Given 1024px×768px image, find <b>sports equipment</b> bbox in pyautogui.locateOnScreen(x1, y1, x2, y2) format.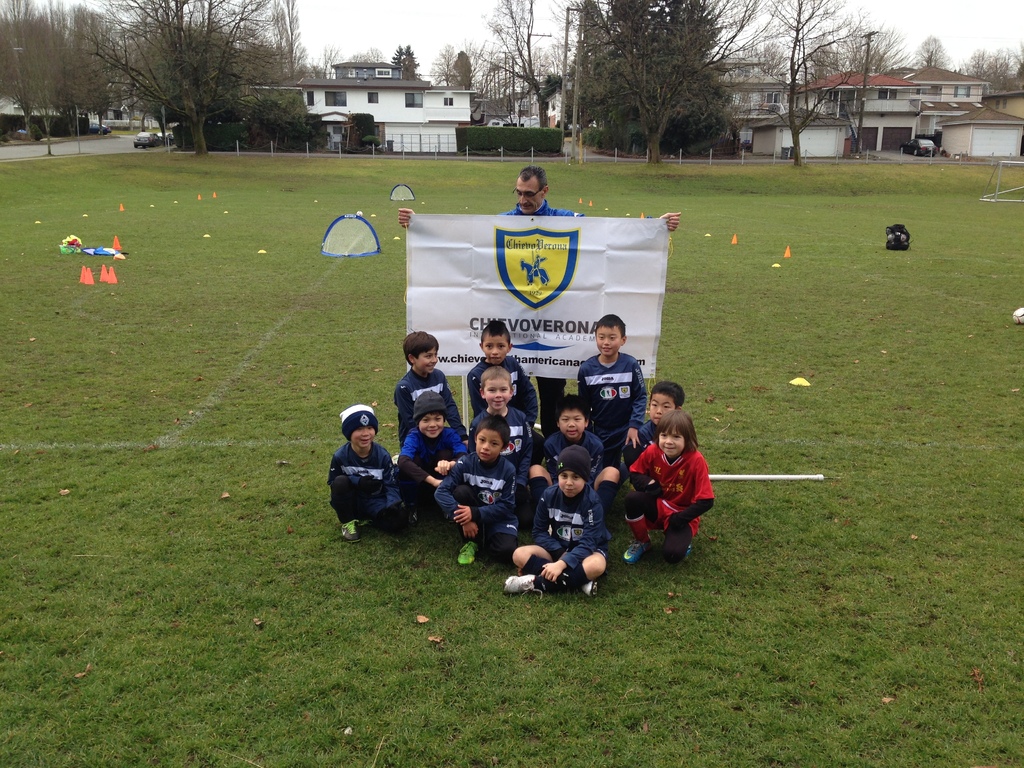
pyautogui.locateOnScreen(499, 572, 538, 594).
